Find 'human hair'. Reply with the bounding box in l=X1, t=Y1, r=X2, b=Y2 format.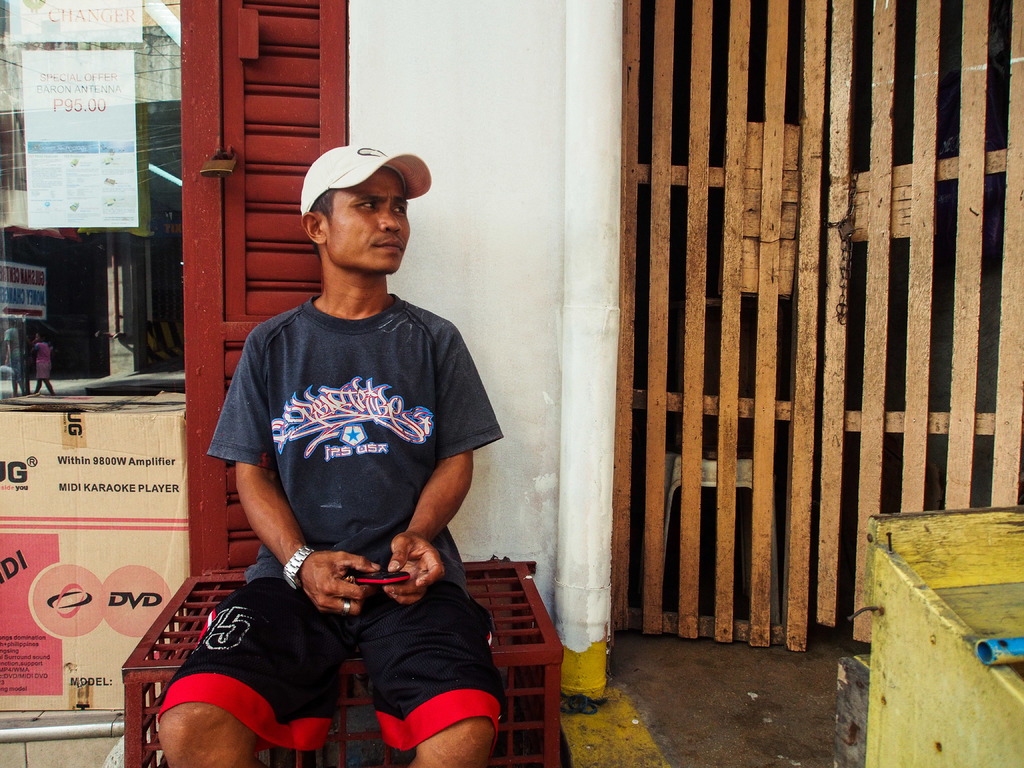
l=314, t=190, r=340, b=232.
